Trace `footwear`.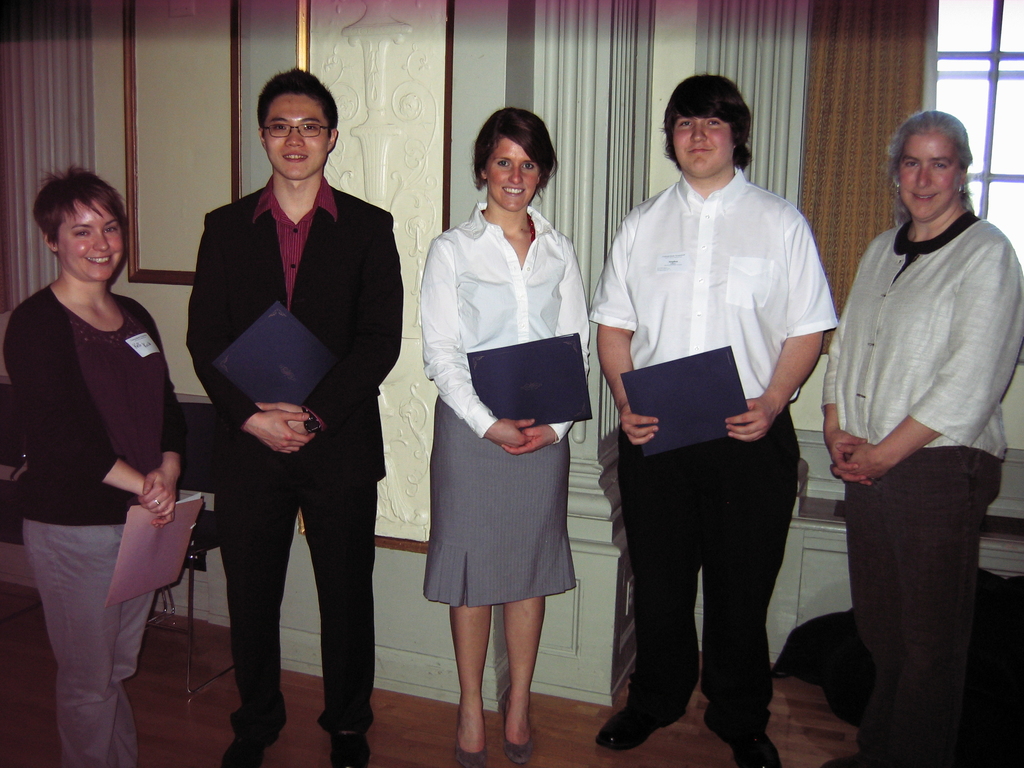
Traced to region(499, 704, 538, 766).
